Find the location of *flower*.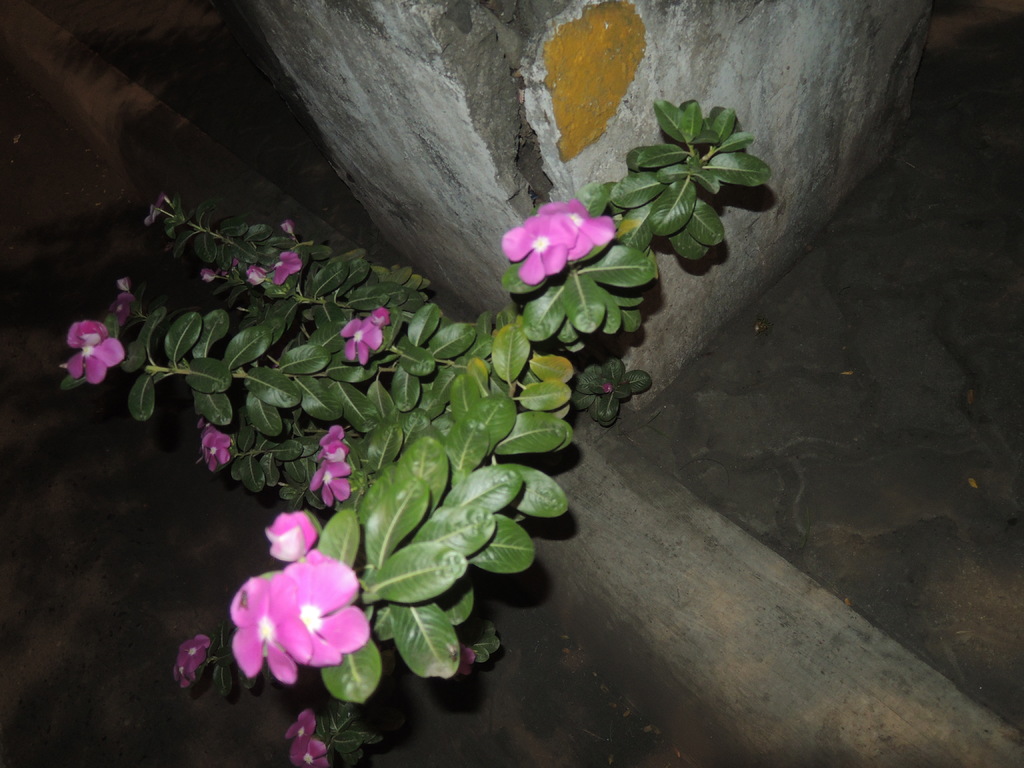
Location: bbox=[201, 247, 311, 289].
